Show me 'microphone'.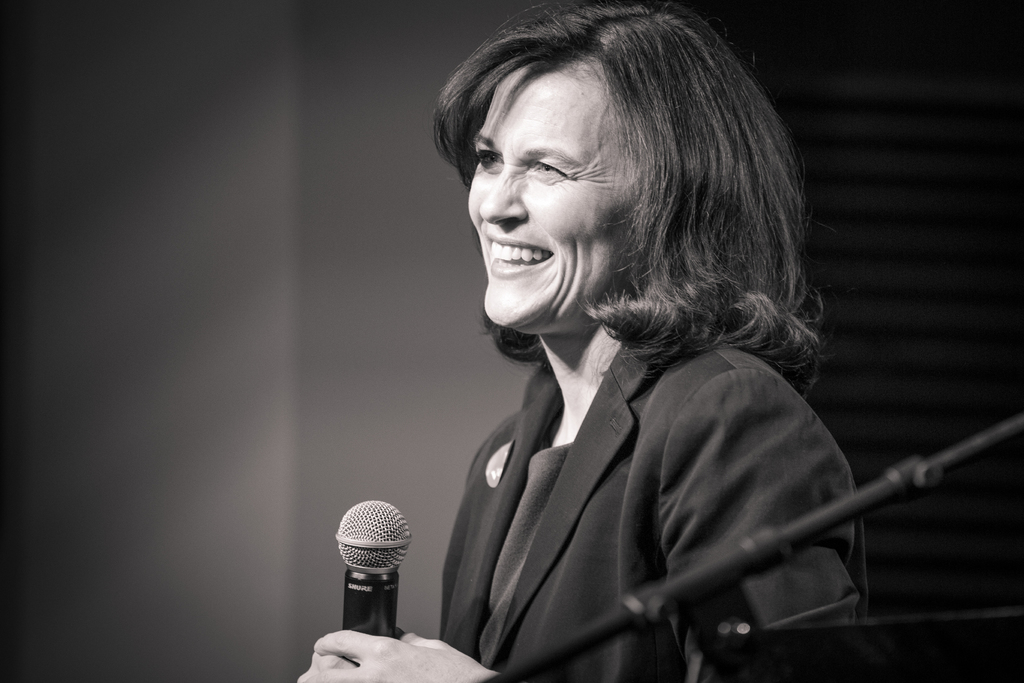
'microphone' is here: [334, 498, 412, 636].
